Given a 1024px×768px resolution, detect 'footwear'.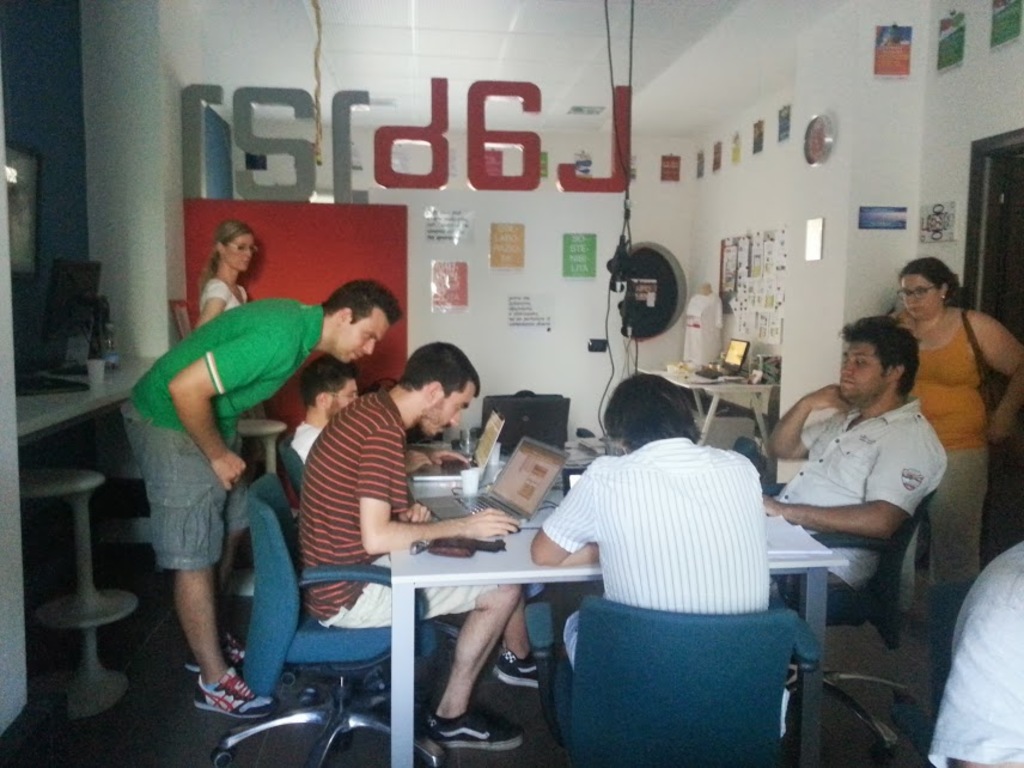
{"left": 422, "top": 702, "right": 528, "bottom": 750}.
